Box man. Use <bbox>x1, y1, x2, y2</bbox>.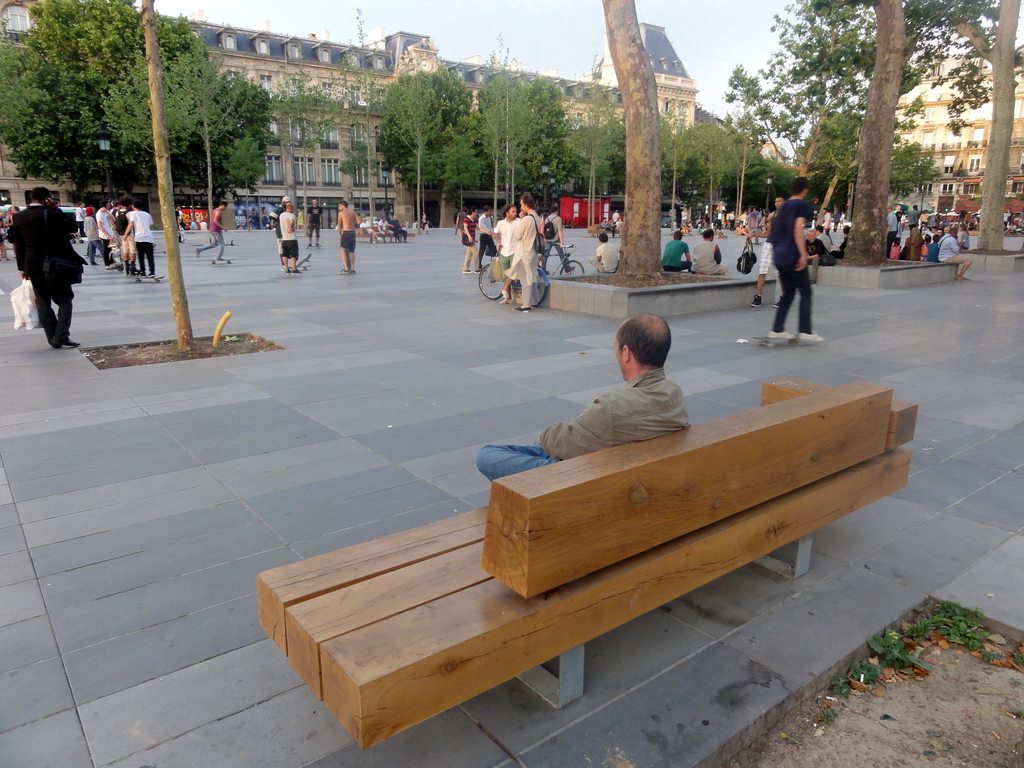
<bbox>493, 204, 524, 299</bbox>.
